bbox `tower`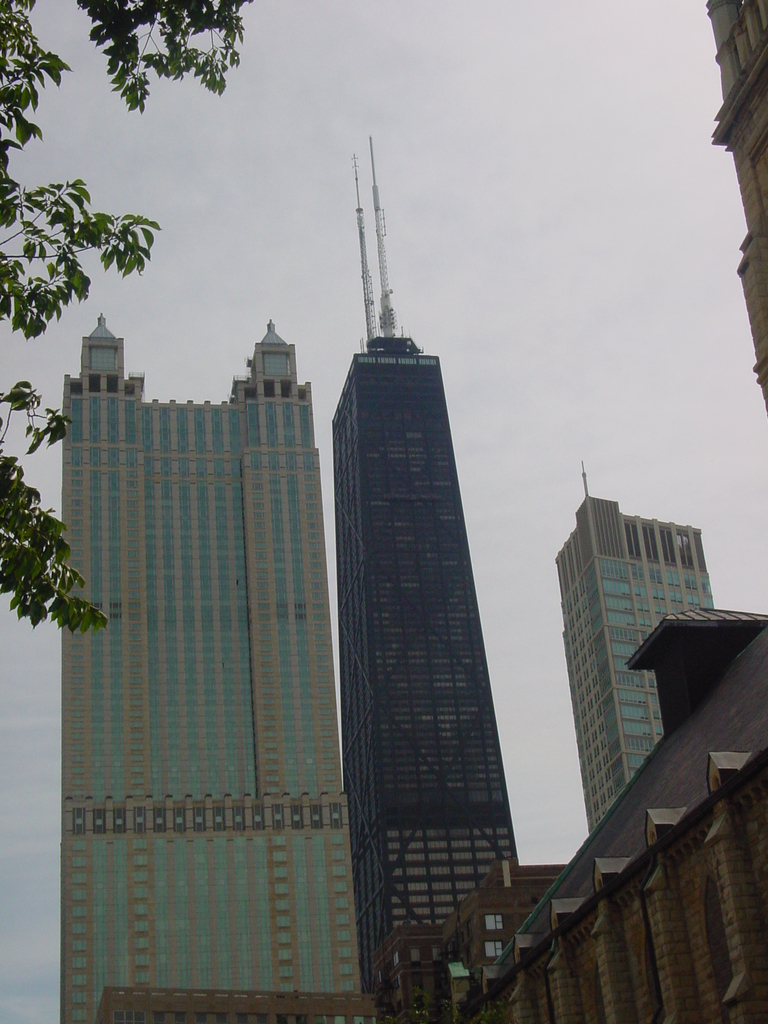
<box>296,157,538,1011</box>
